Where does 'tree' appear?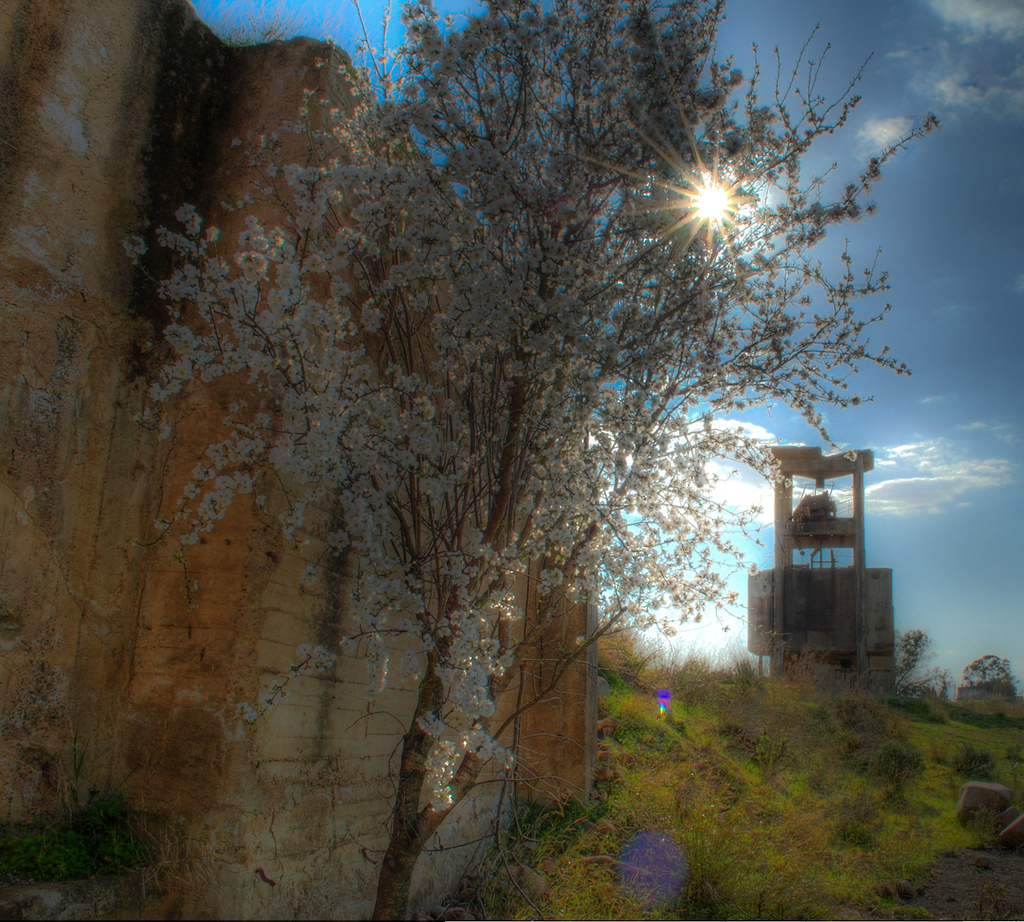
Appears at select_region(116, 0, 949, 921).
